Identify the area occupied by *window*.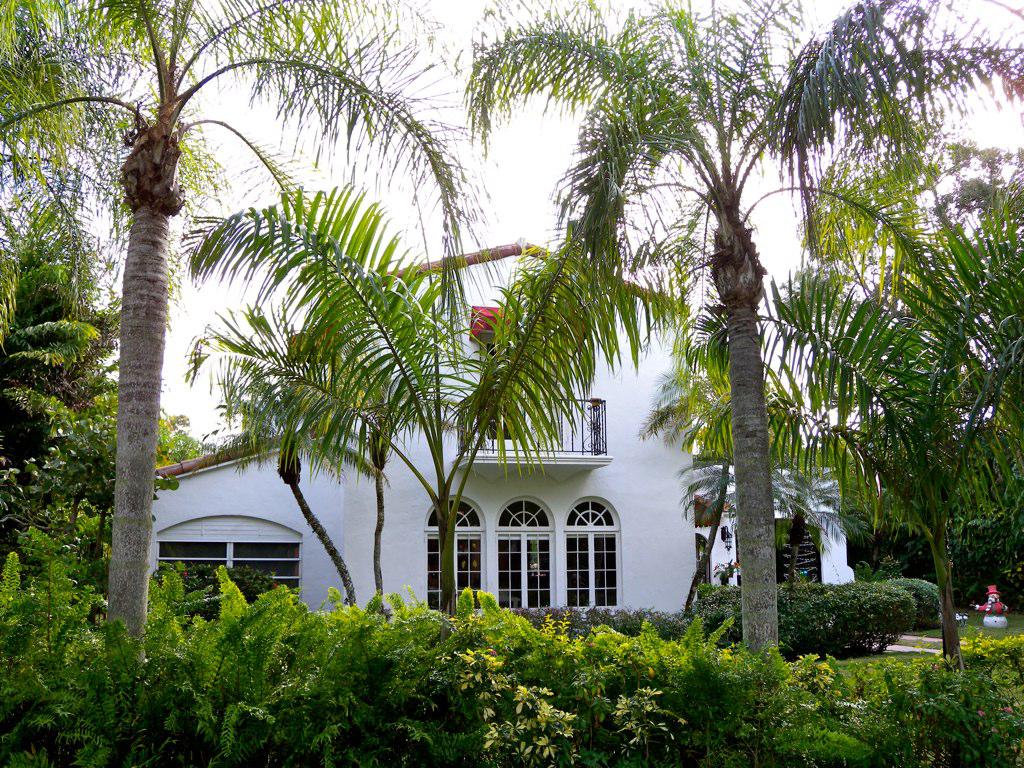
Area: 568/497/622/604.
